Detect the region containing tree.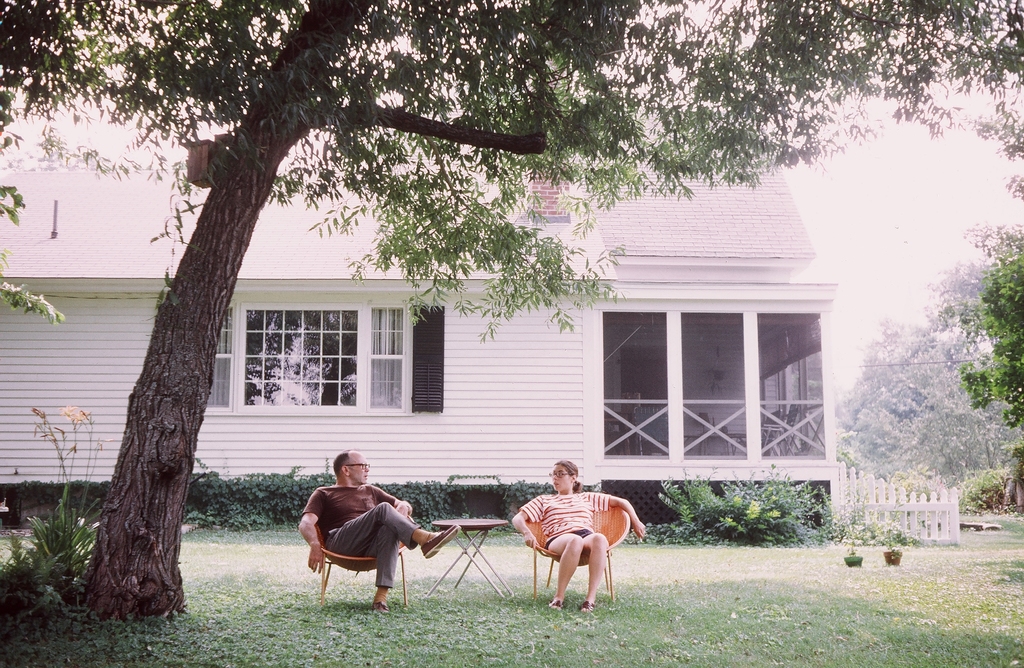
[847,394,909,487].
